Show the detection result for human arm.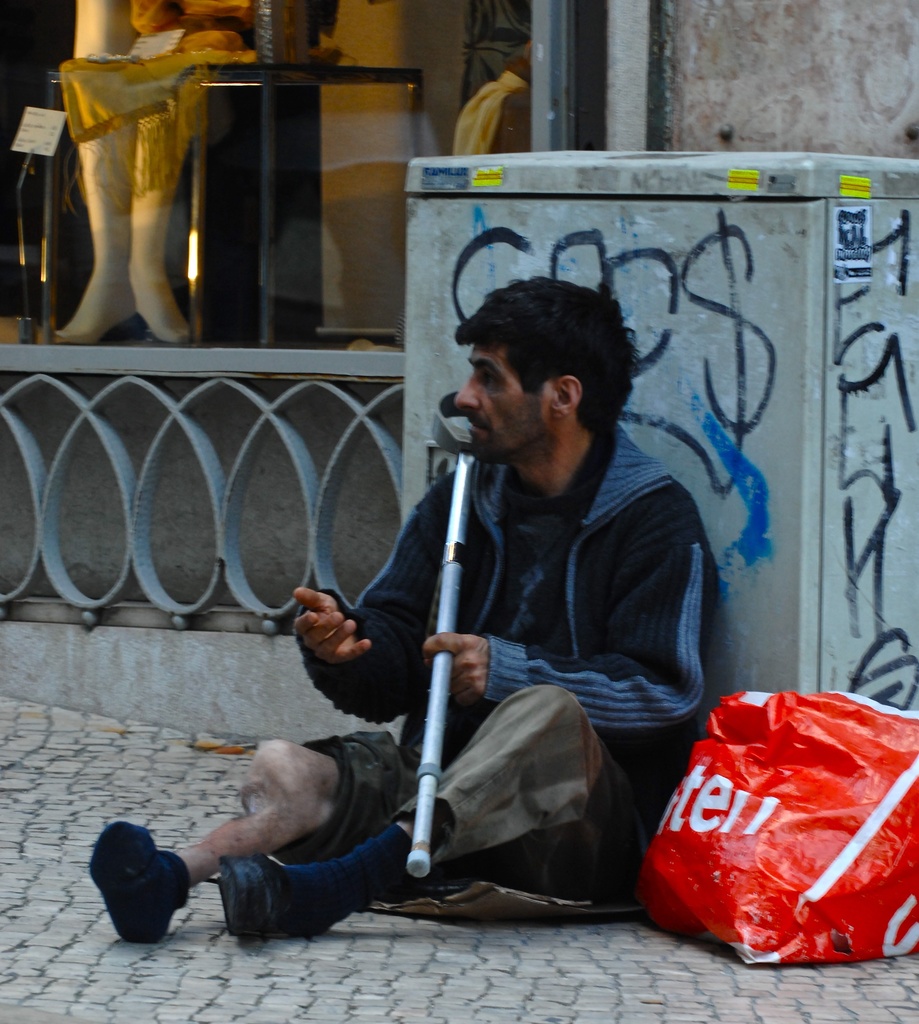
(284, 480, 485, 724).
